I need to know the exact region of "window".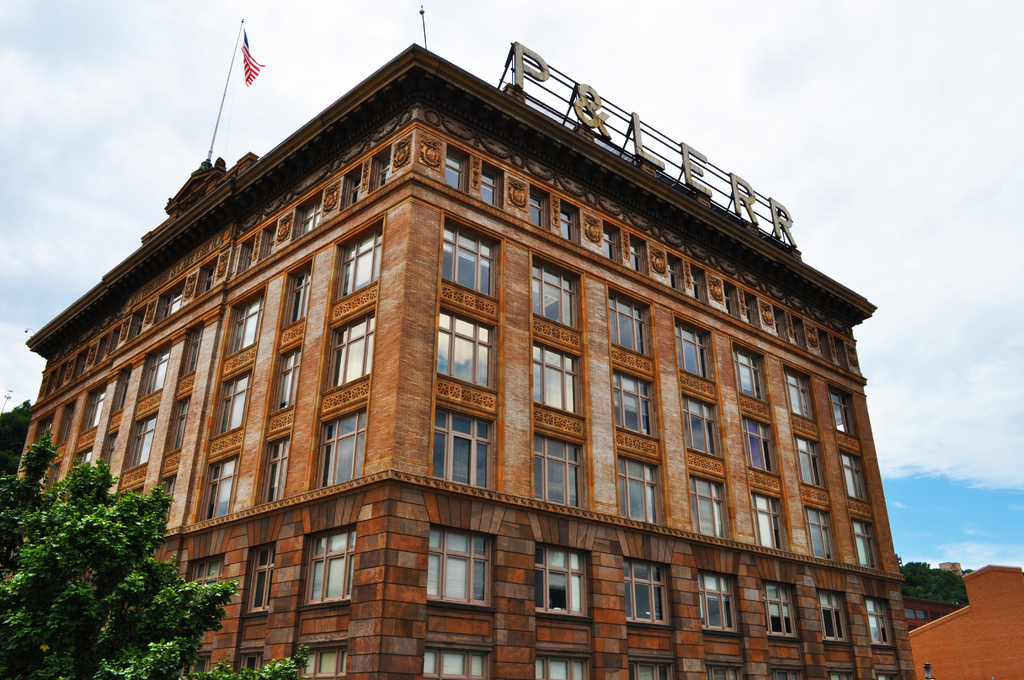
Region: select_region(433, 407, 504, 487).
